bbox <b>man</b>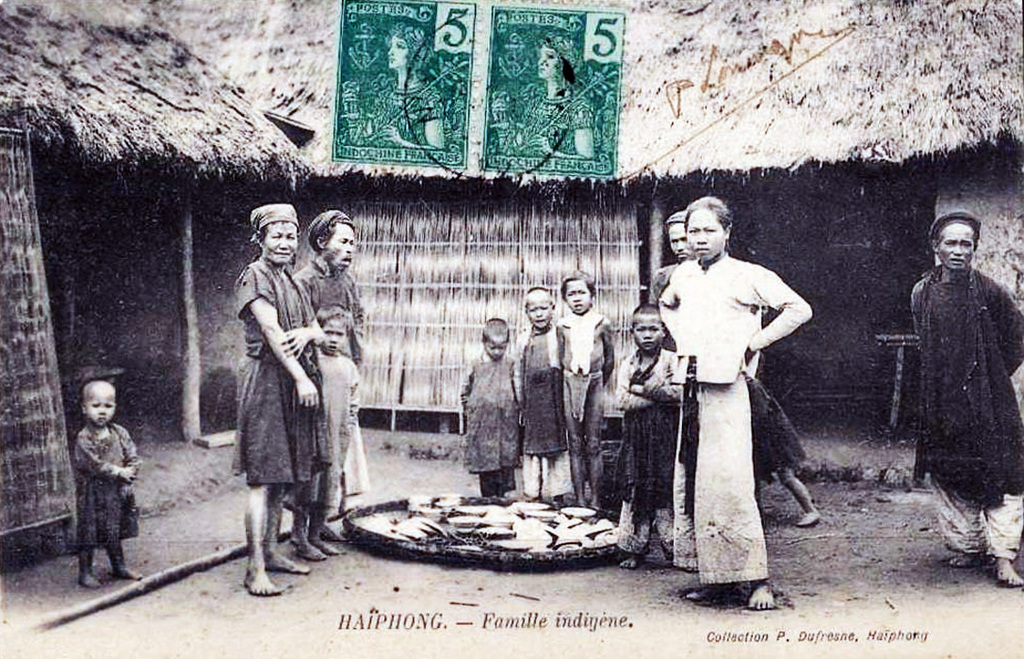
region(891, 194, 1017, 567)
